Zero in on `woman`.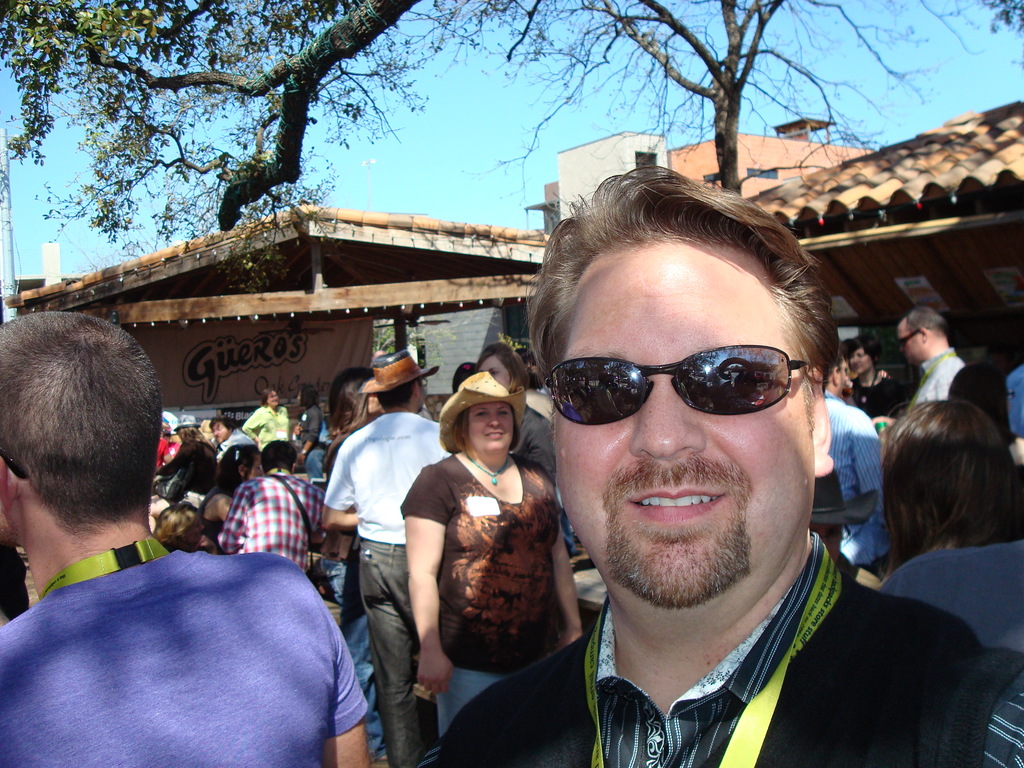
Zeroed in: {"left": 944, "top": 358, "right": 1023, "bottom": 468}.
